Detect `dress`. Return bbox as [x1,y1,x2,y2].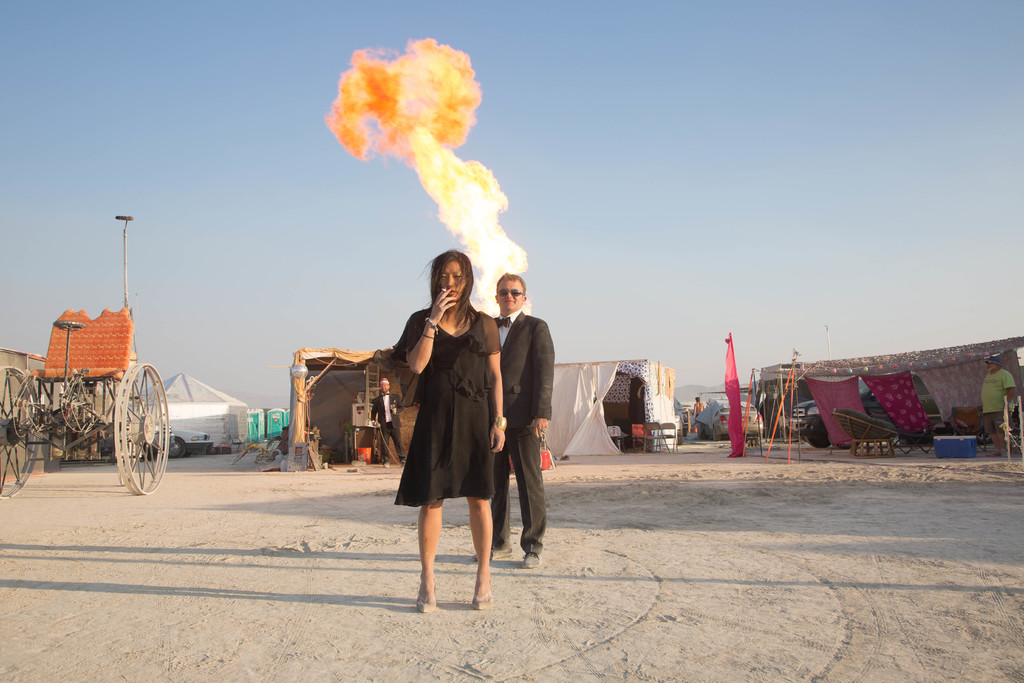
[394,308,502,508].
